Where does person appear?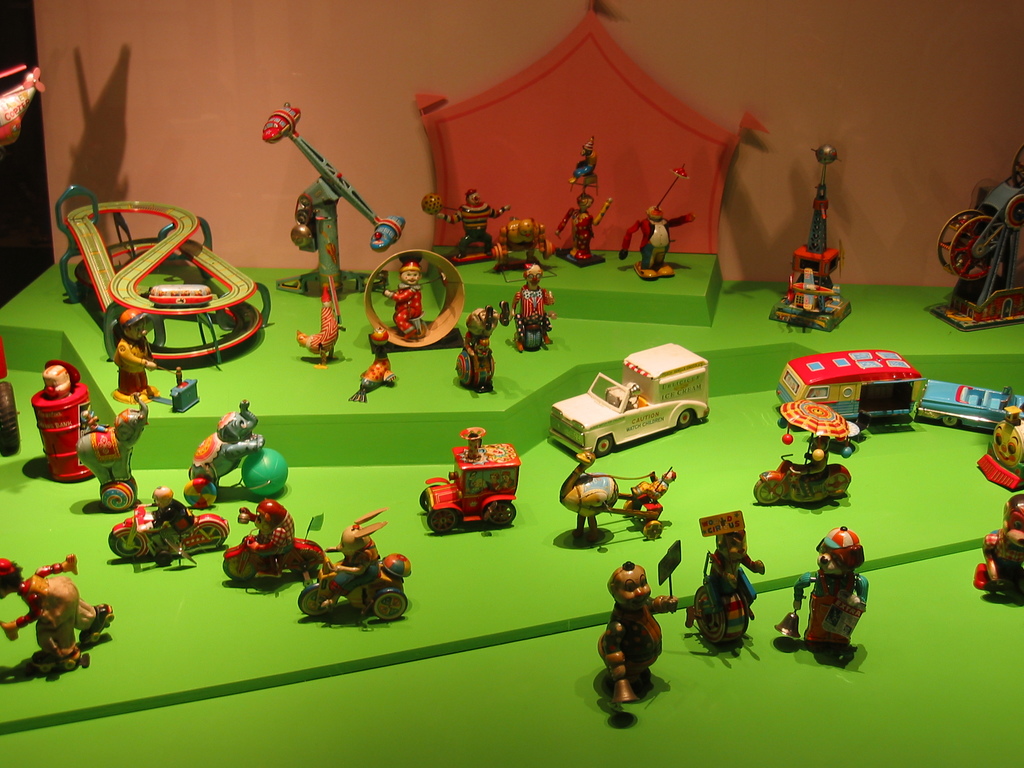
Appears at bbox=(687, 518, 771, 647).
